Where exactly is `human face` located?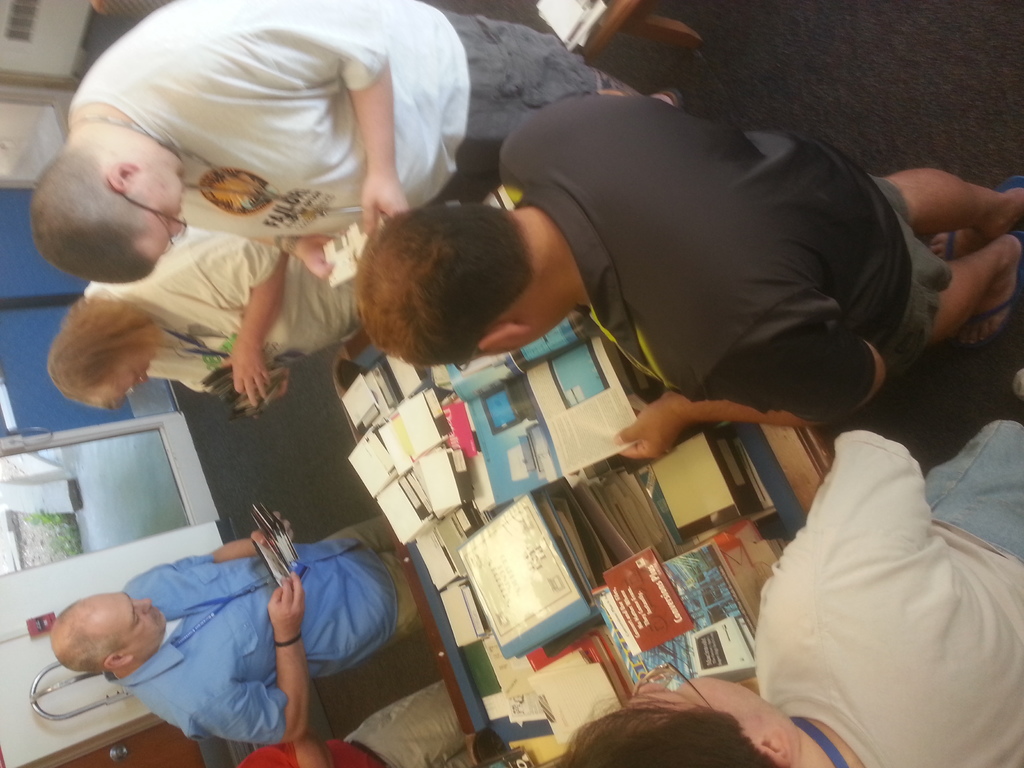
Its bounding box is {"x1": 123, "y1": 155, "x2": 187, "y2": 260}.
